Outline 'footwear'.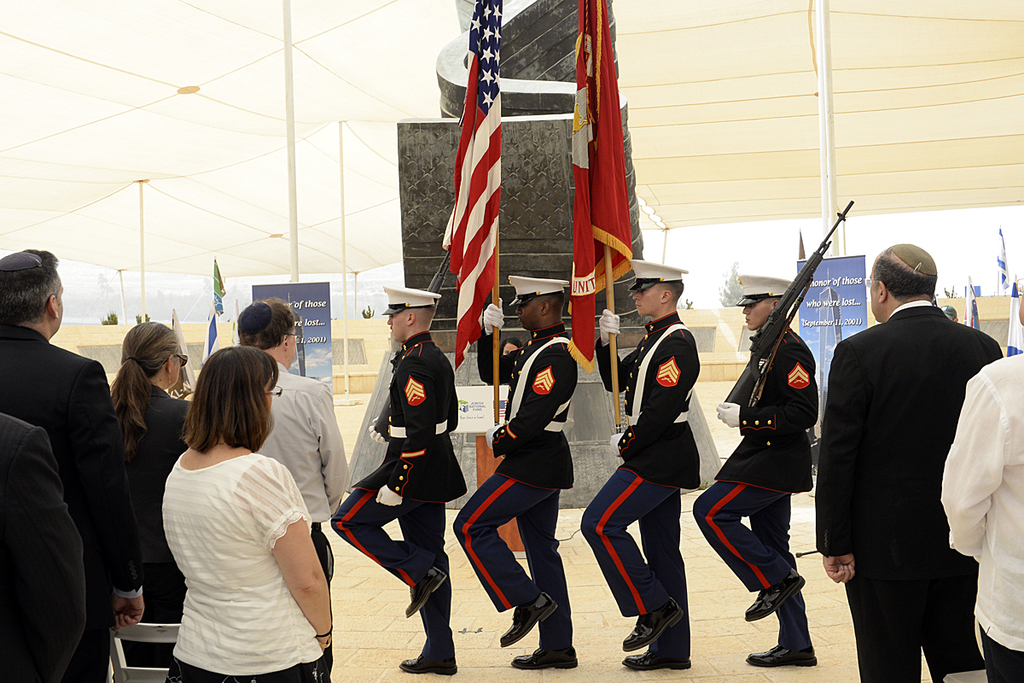
Outline: (left=742, top=643, right=817, bottom=666).
